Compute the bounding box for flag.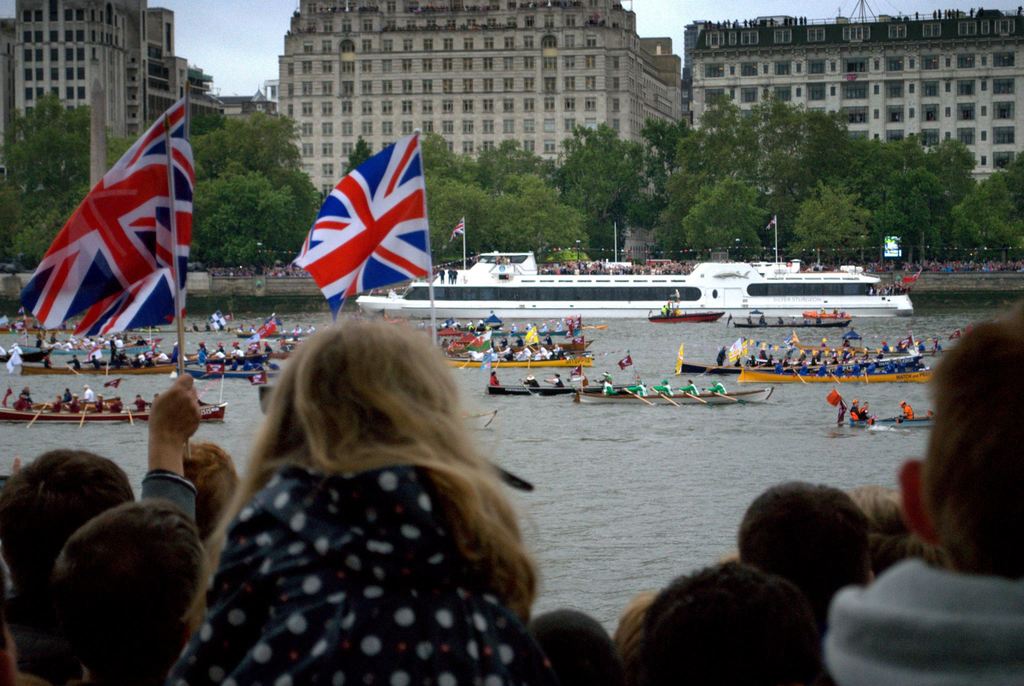
{"left": 283, "top": 145, "right": 436, "bottom": 306}.
